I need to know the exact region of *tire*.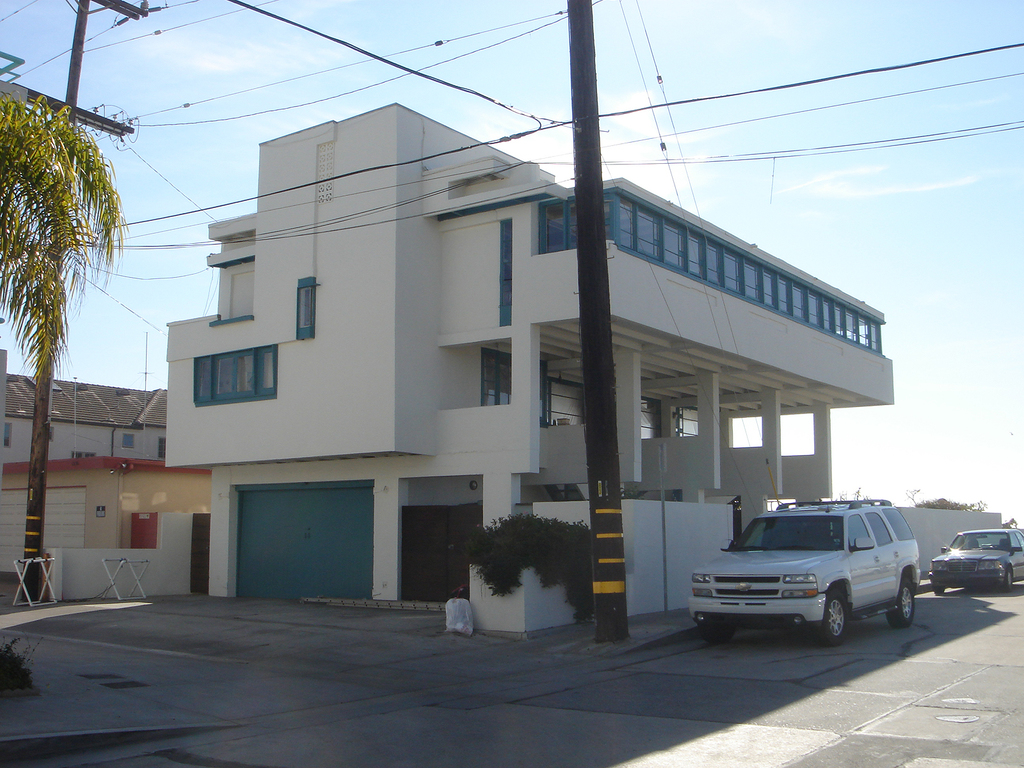
Region: [700, 625, 733, 643].
